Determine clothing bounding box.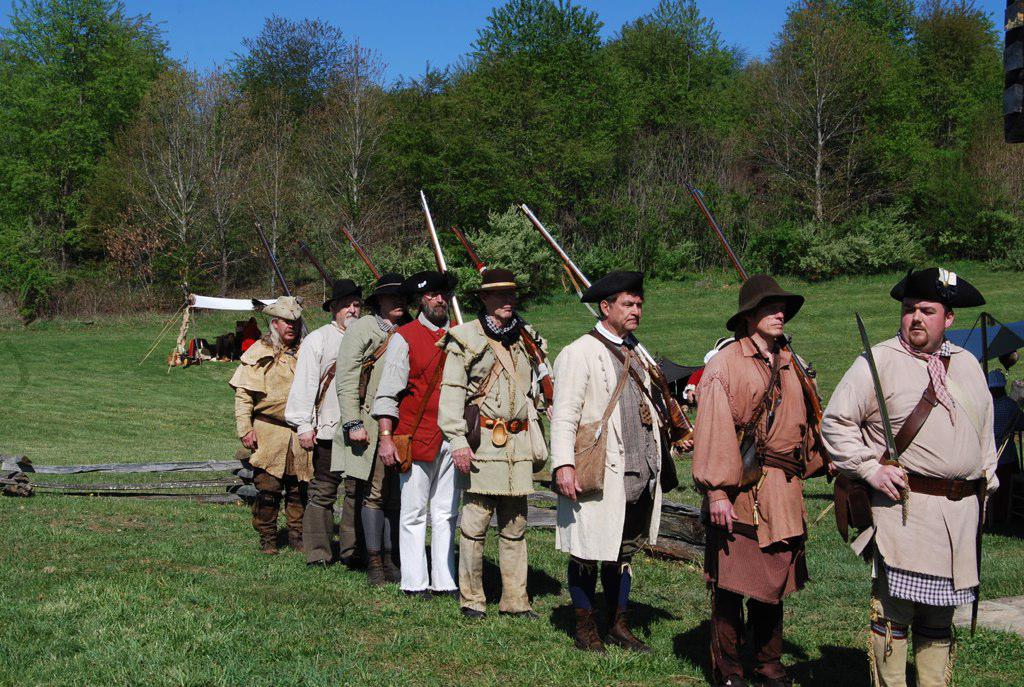
Determined: rect(836, 306, 1007, 646).
